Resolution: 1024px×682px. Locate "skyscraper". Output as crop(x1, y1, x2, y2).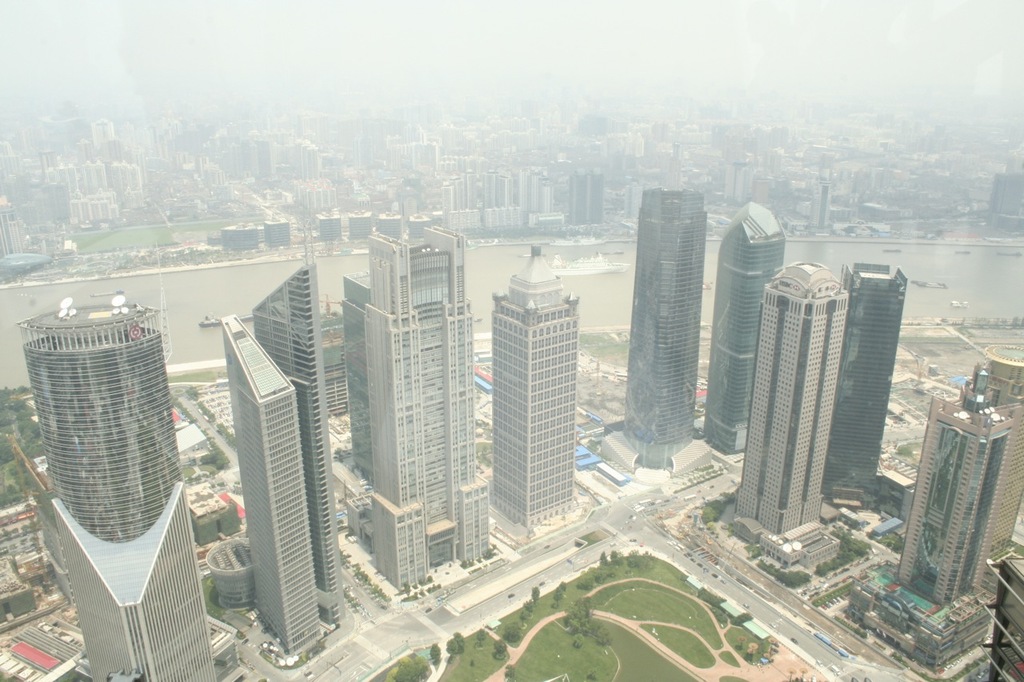
crop(10, 300, 227, 681).
